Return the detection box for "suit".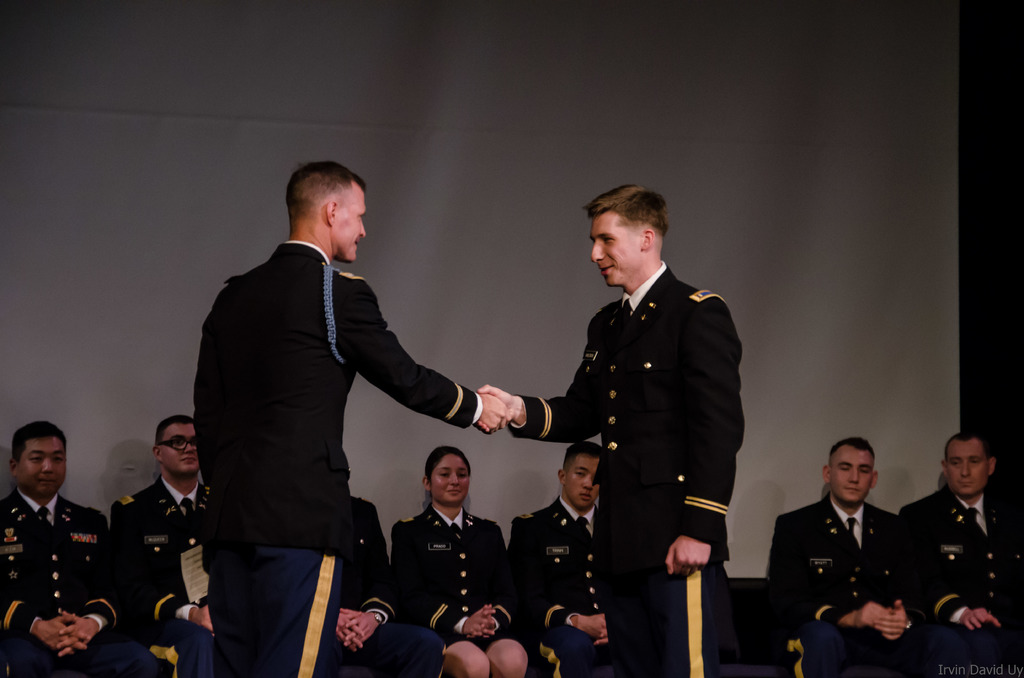
Rect(500, 491, 602, 677).
